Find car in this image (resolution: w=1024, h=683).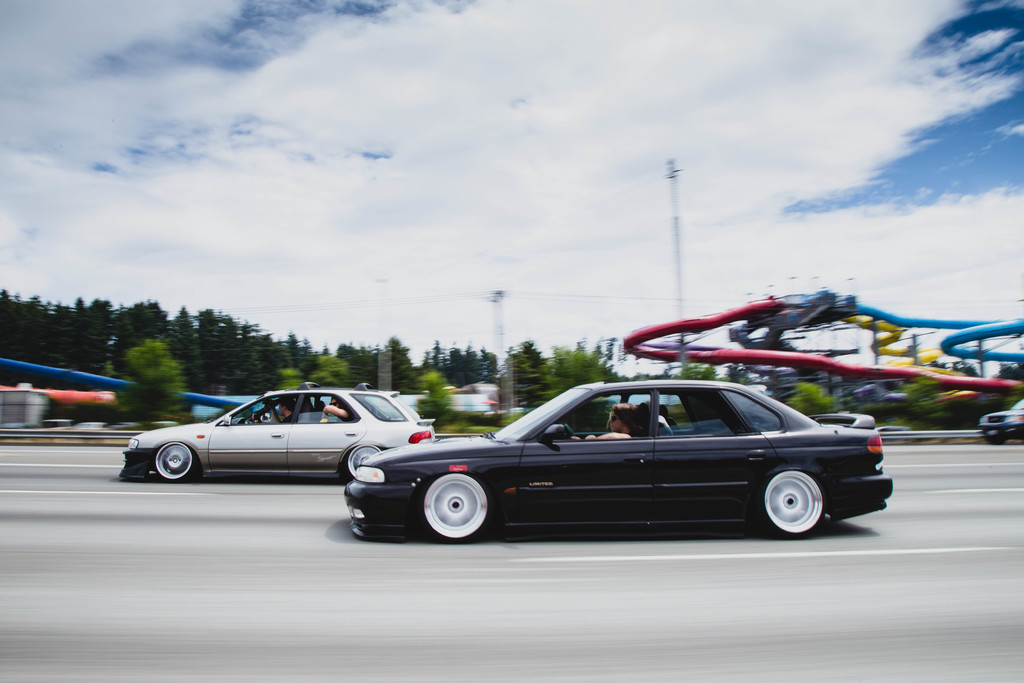
117,392,429,486.
